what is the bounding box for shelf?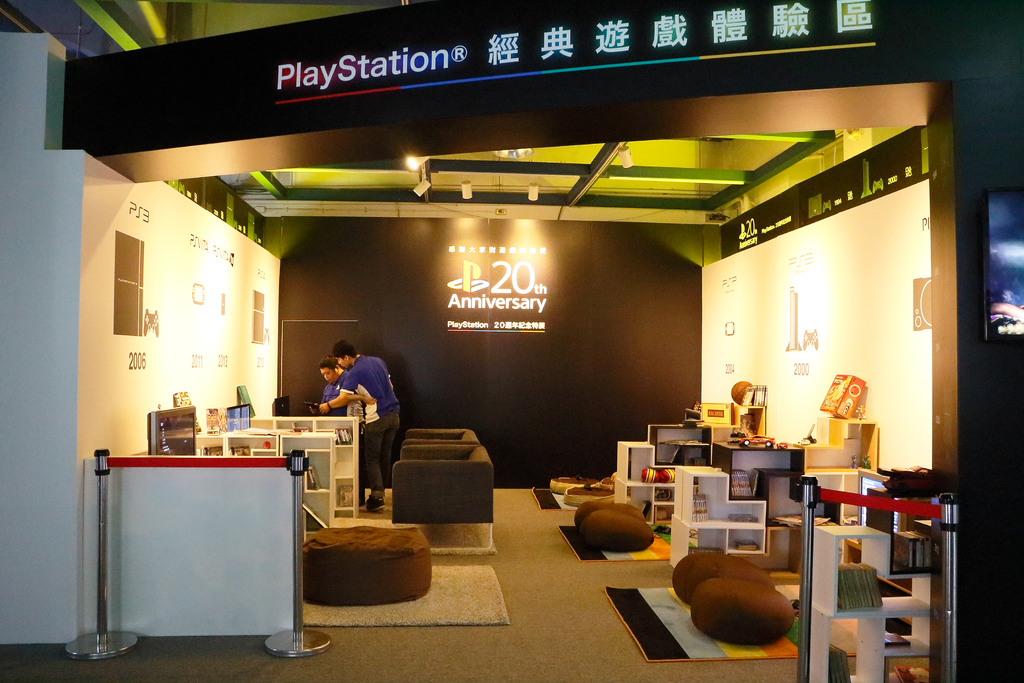
<box>808,503,954,682</box>.
